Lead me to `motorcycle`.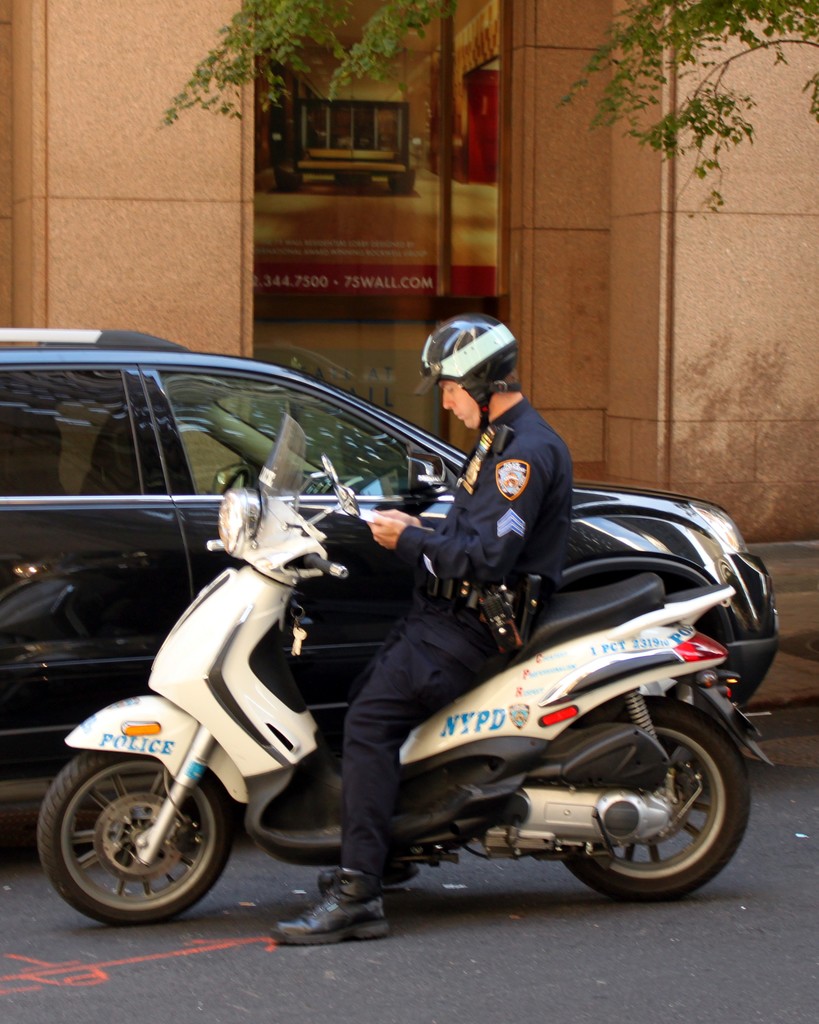
Lead to pyautogui.locateOnScreen(36, 413, 776, 888).
